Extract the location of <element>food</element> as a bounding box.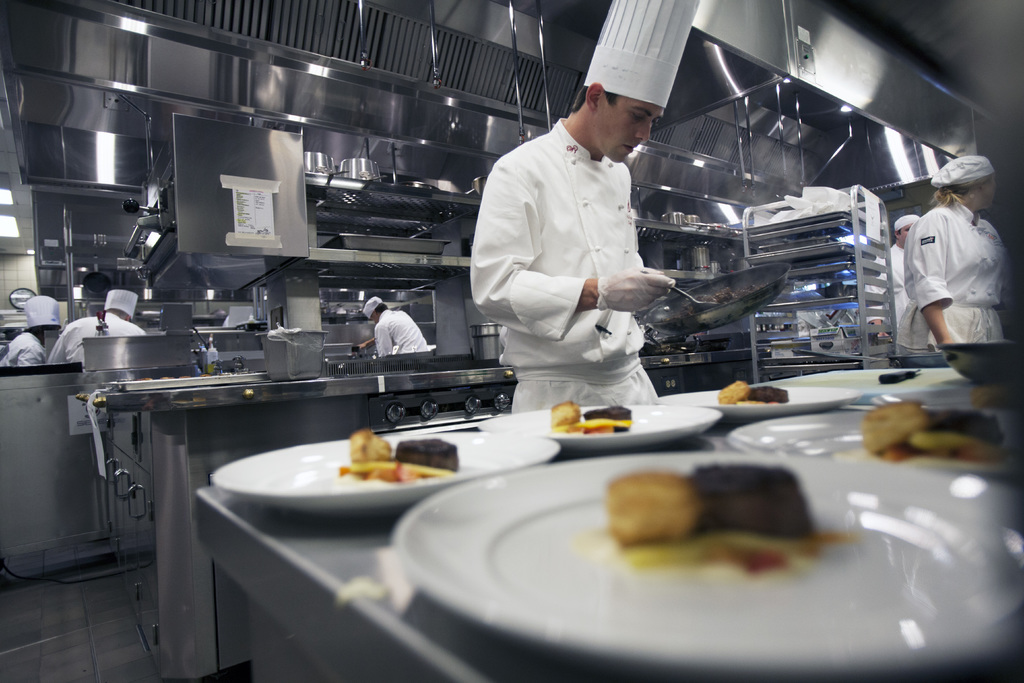
bbox(375, 541, 417, 615).
